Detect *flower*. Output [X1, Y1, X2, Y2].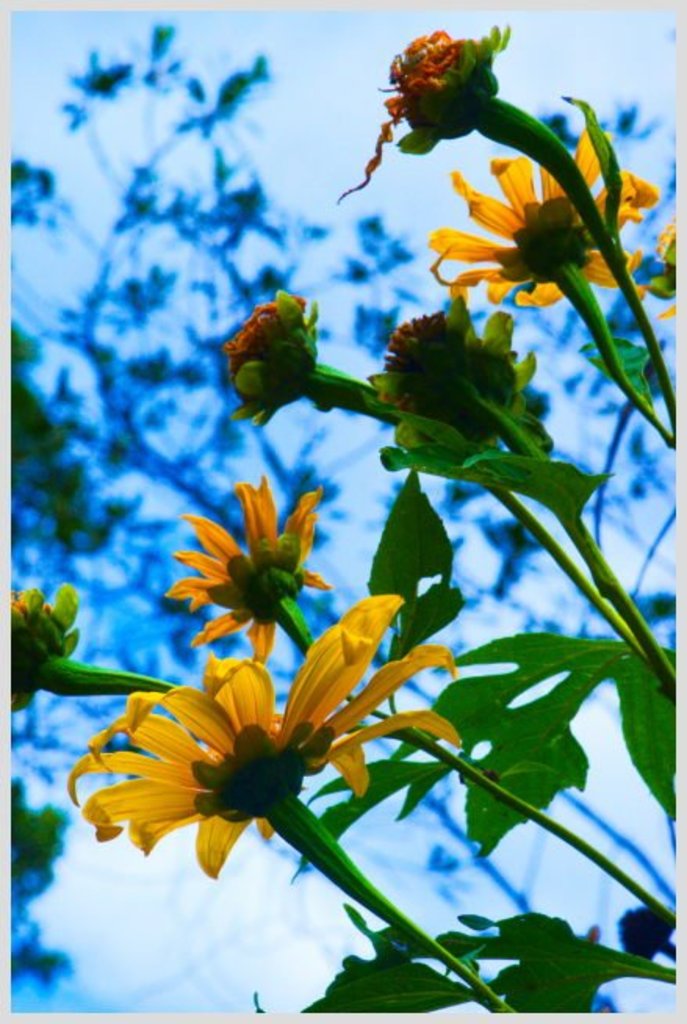
[216, 294, 318, 423].
